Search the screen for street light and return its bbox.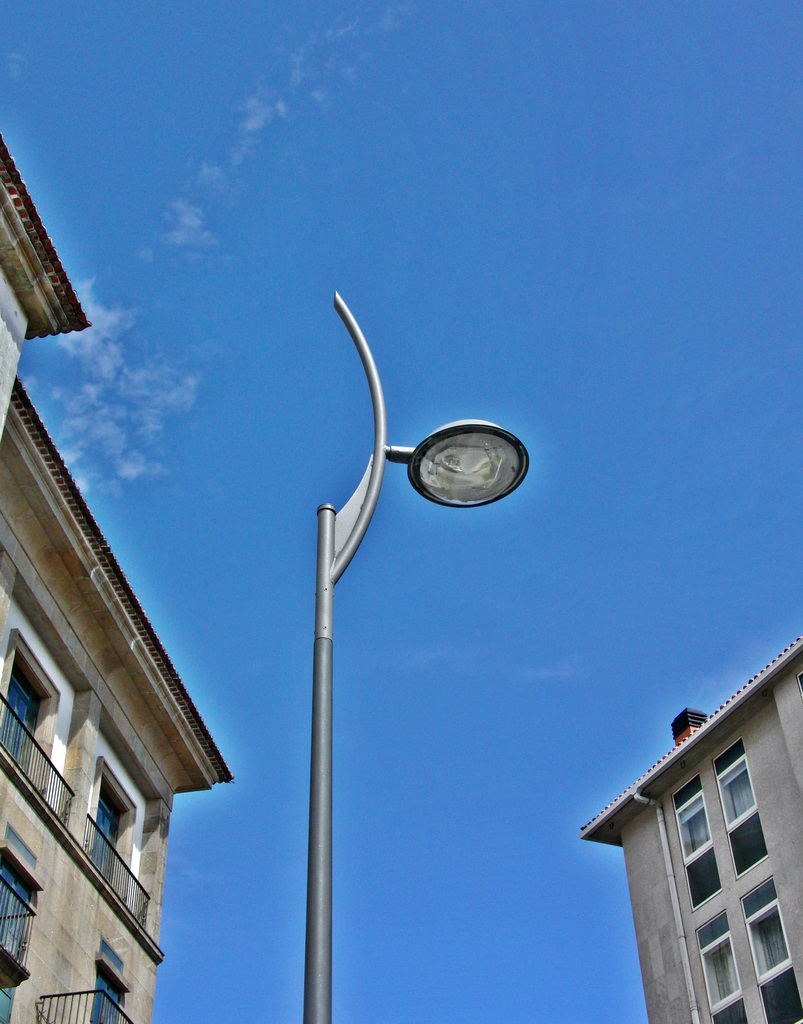
Found: box=[304, 292, 529, 1016].
